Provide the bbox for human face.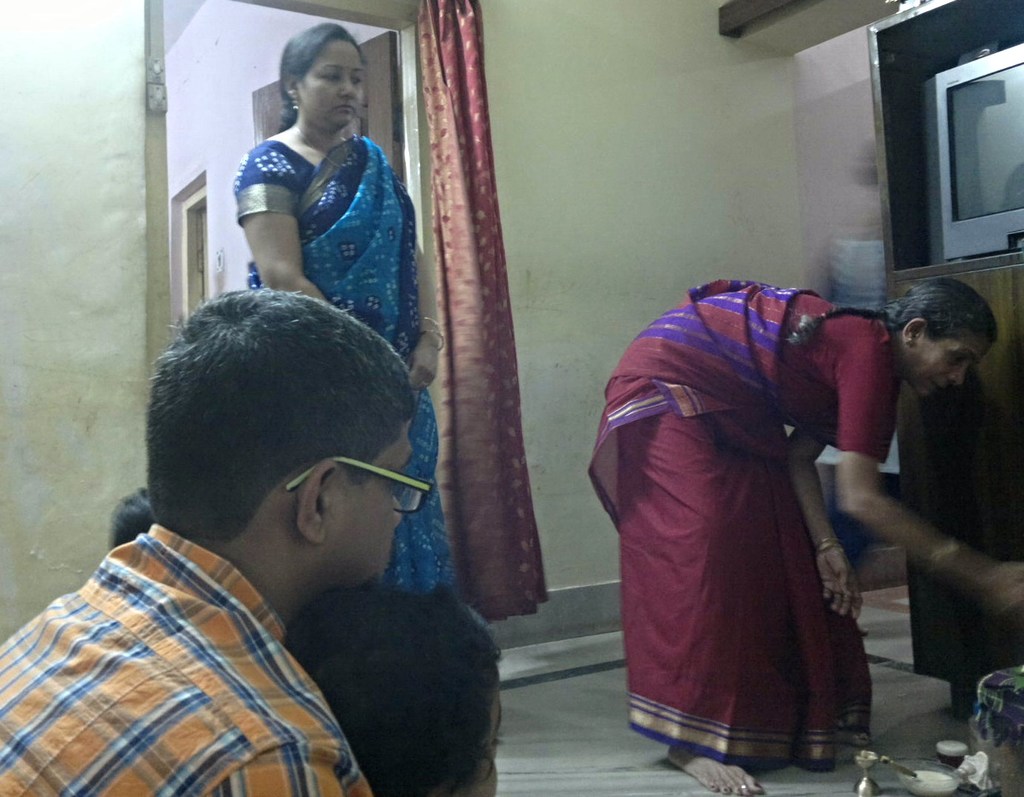
295:36:362:124.
